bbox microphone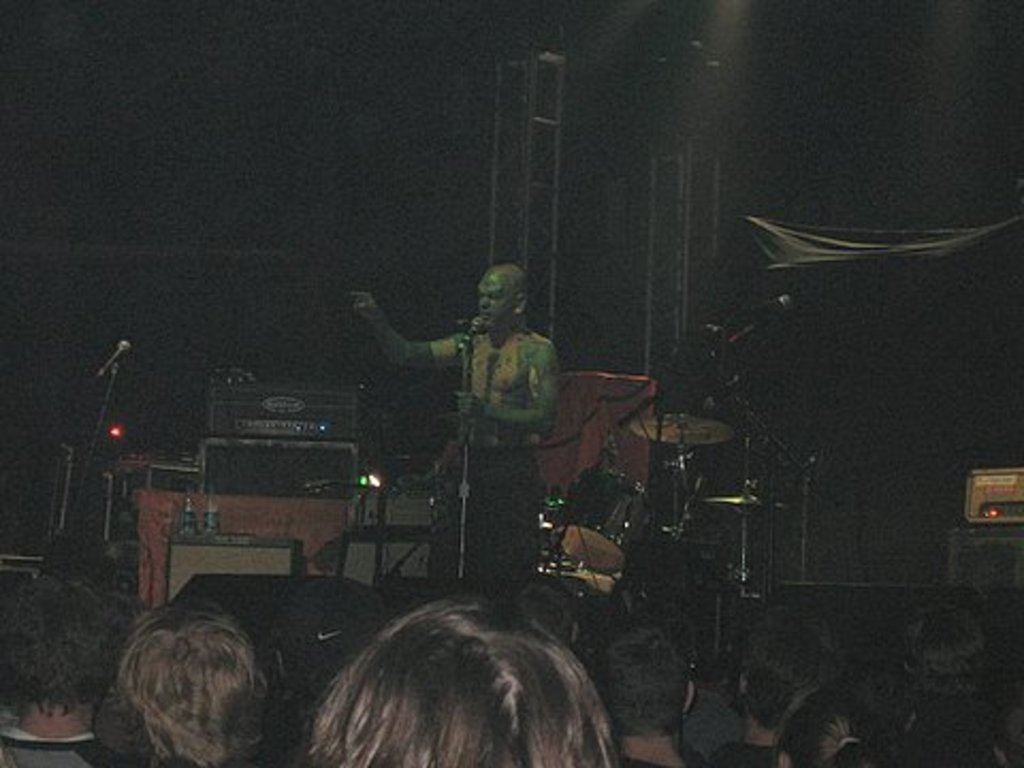
{"left": 463, "top": 318, "right": 484, "bottom": 343}
